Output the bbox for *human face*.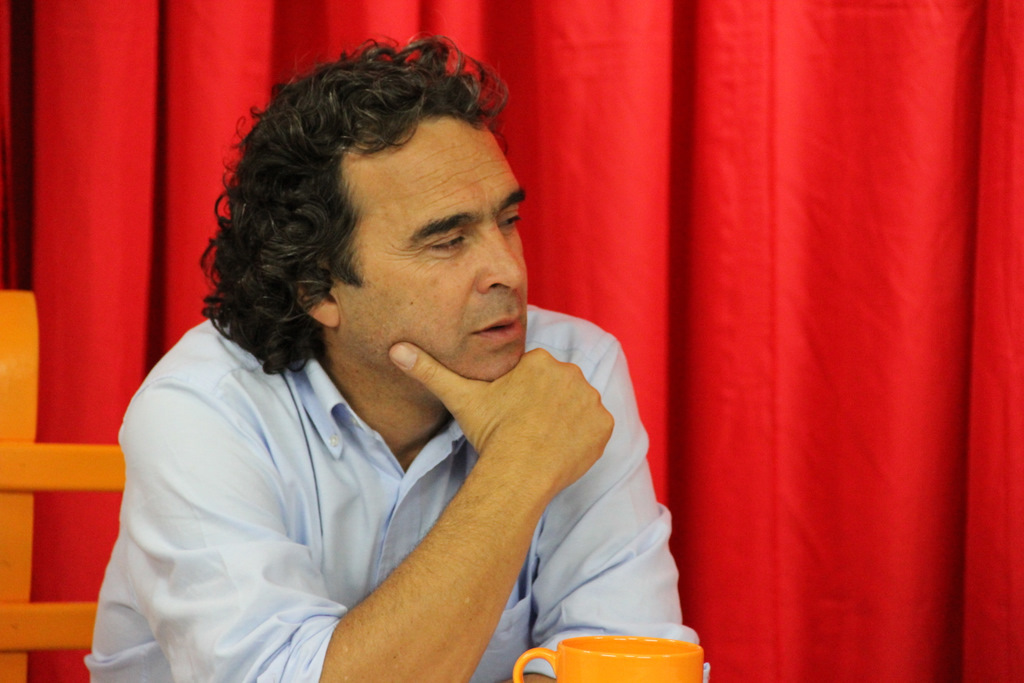
select_region(331, 112, 533, 385).
